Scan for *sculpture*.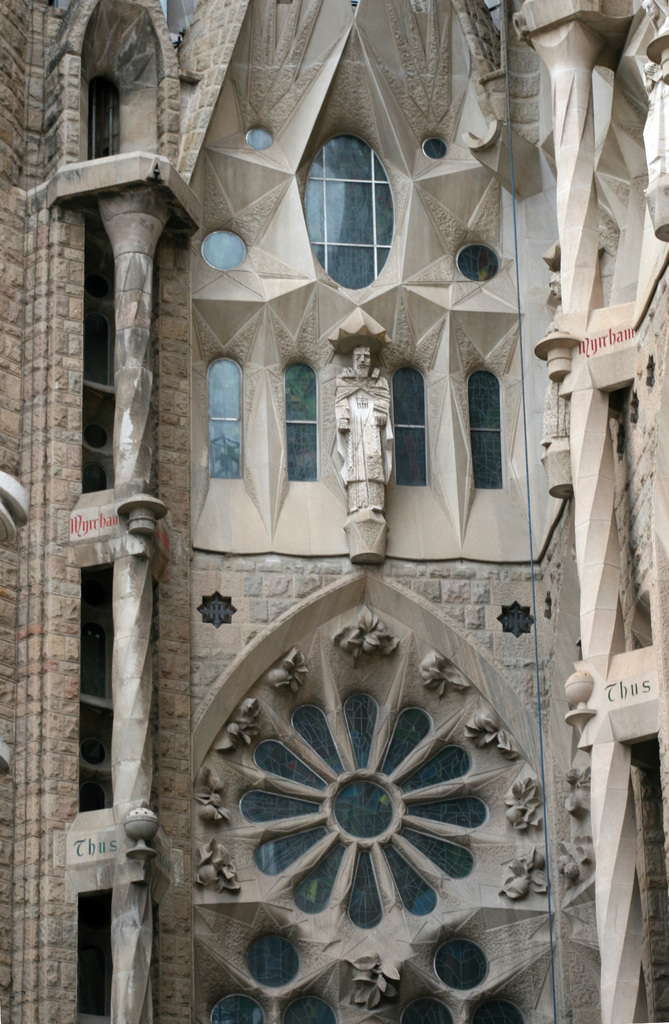
Scan result: region(328, 319, 412, 561).
